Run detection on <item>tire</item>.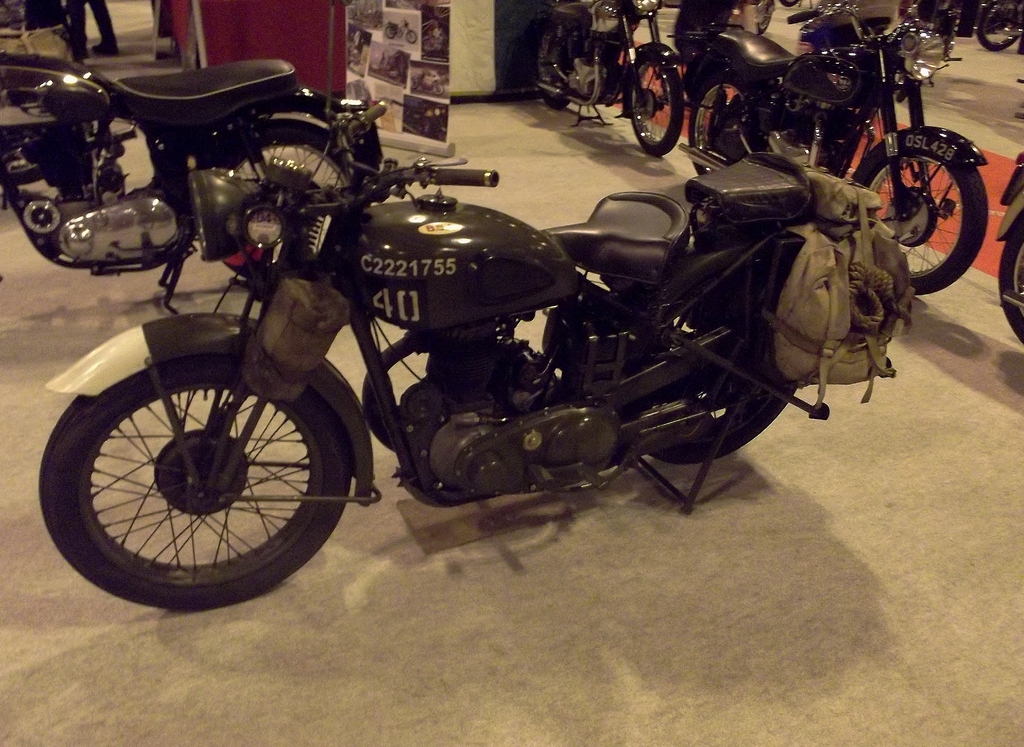
Result: {"x1": 531, "y1": 21, "x2": 573, "y2": 105}.
